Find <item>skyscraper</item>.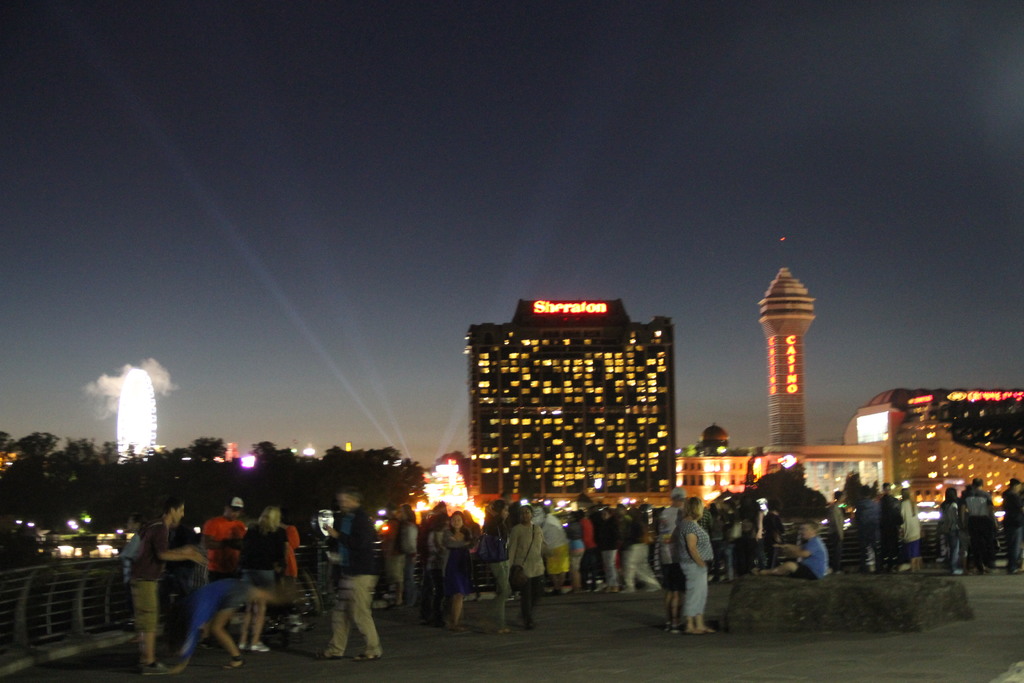
<box>467,299,676,506</box>.
